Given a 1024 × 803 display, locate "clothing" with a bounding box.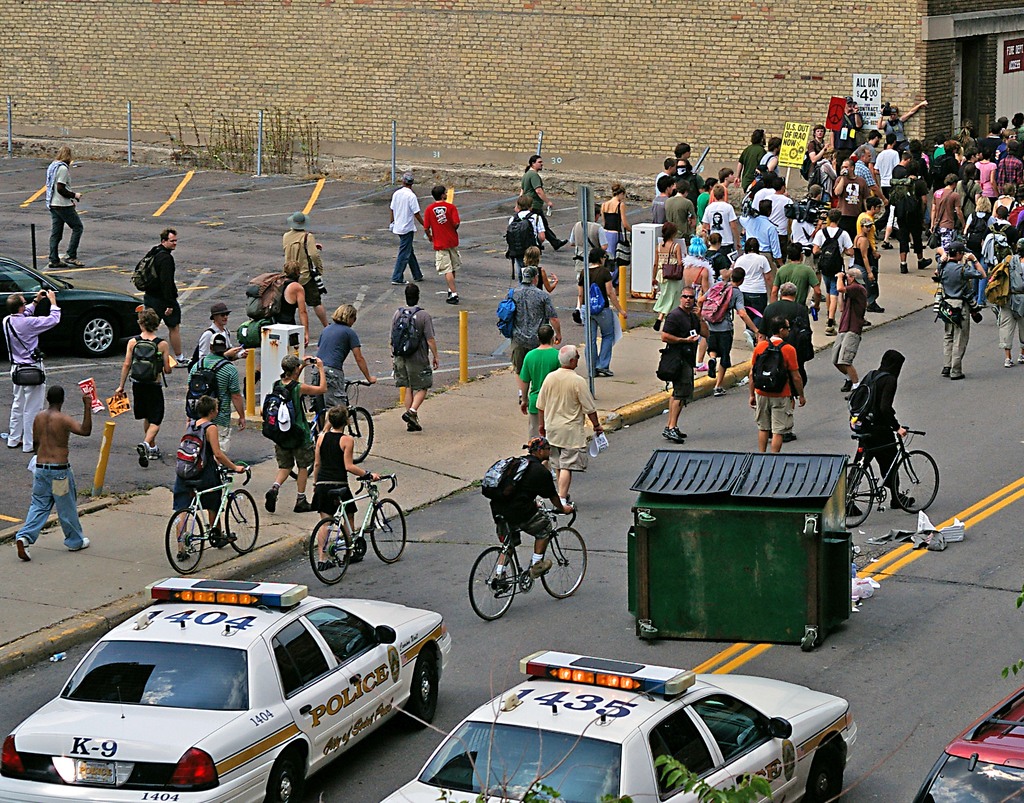
Located: 978 163 998 202.
